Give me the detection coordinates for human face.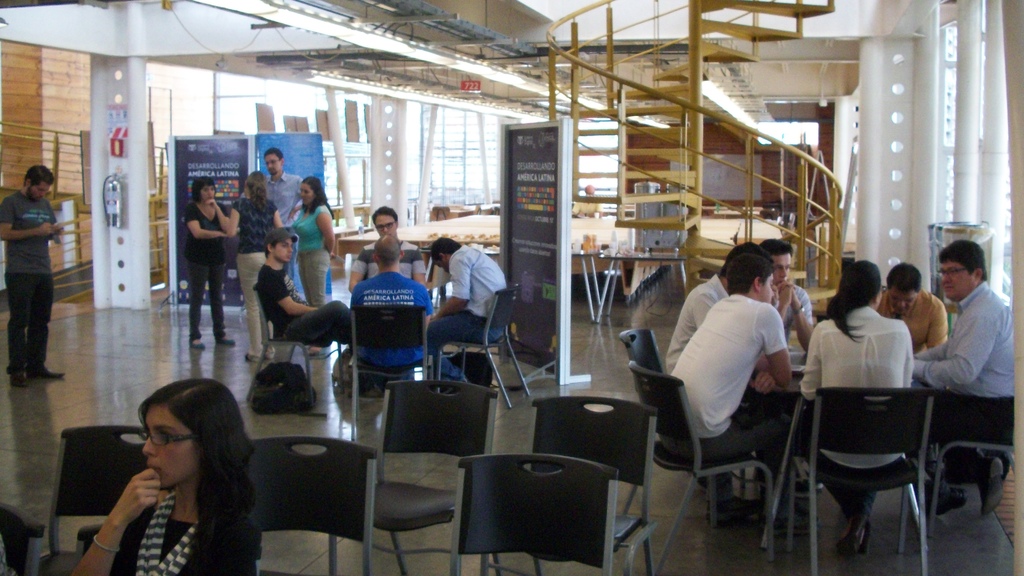
left=266, top=156, right=280, bottom=177.
